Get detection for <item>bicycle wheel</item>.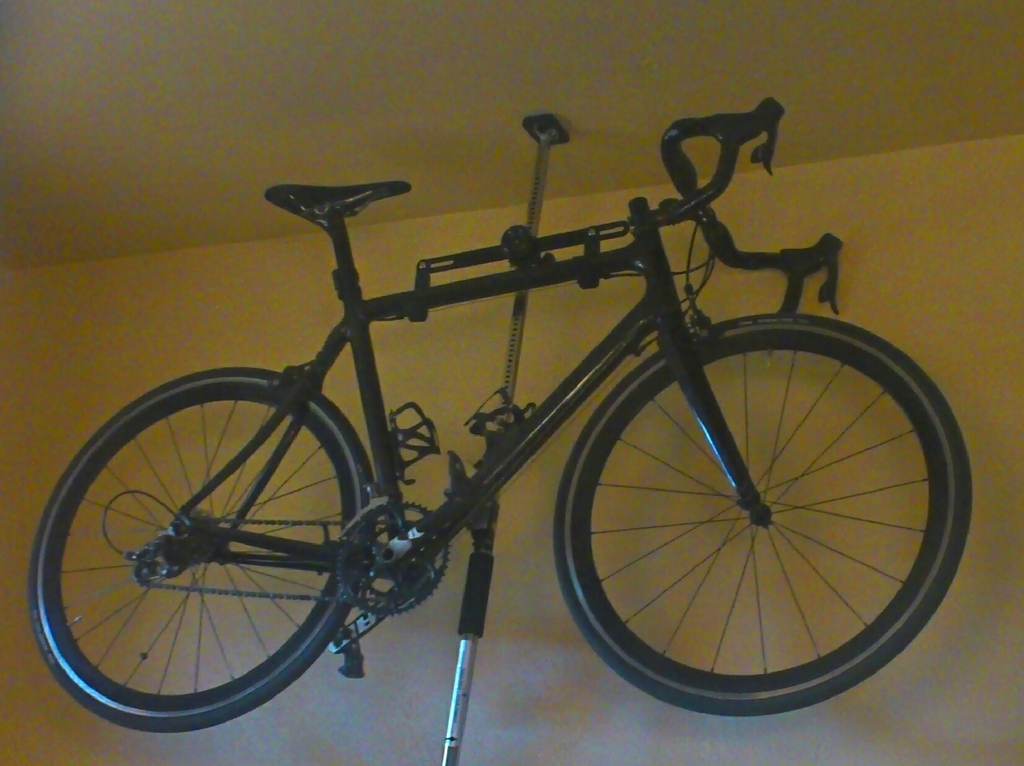
Detection: 548 309 974 719.
